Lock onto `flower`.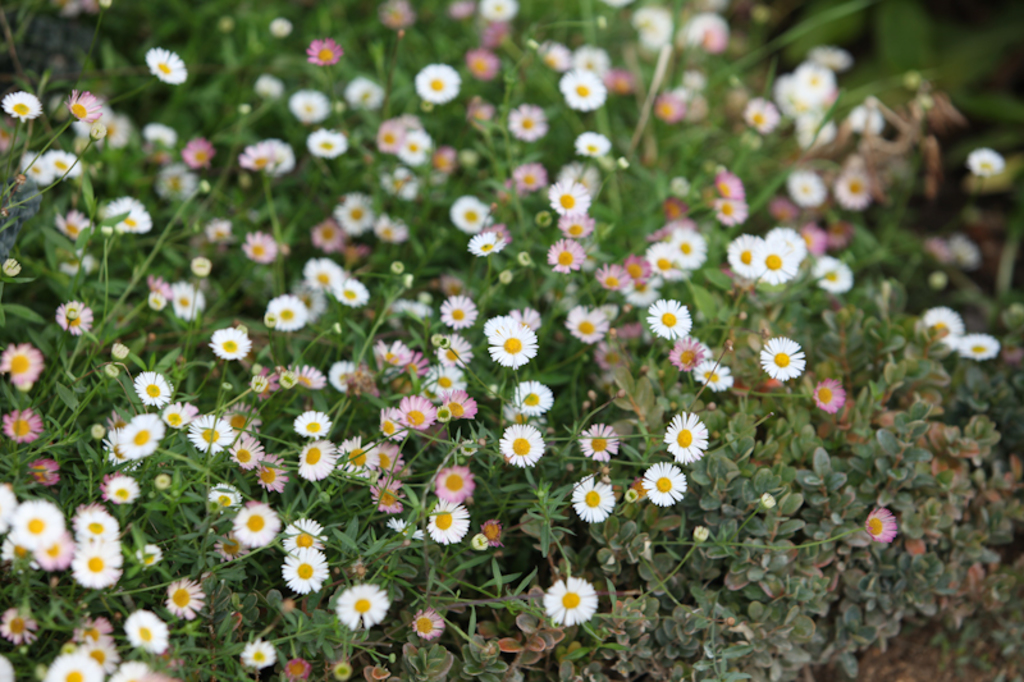
Locked: locate(429, 147, 462, 178).
